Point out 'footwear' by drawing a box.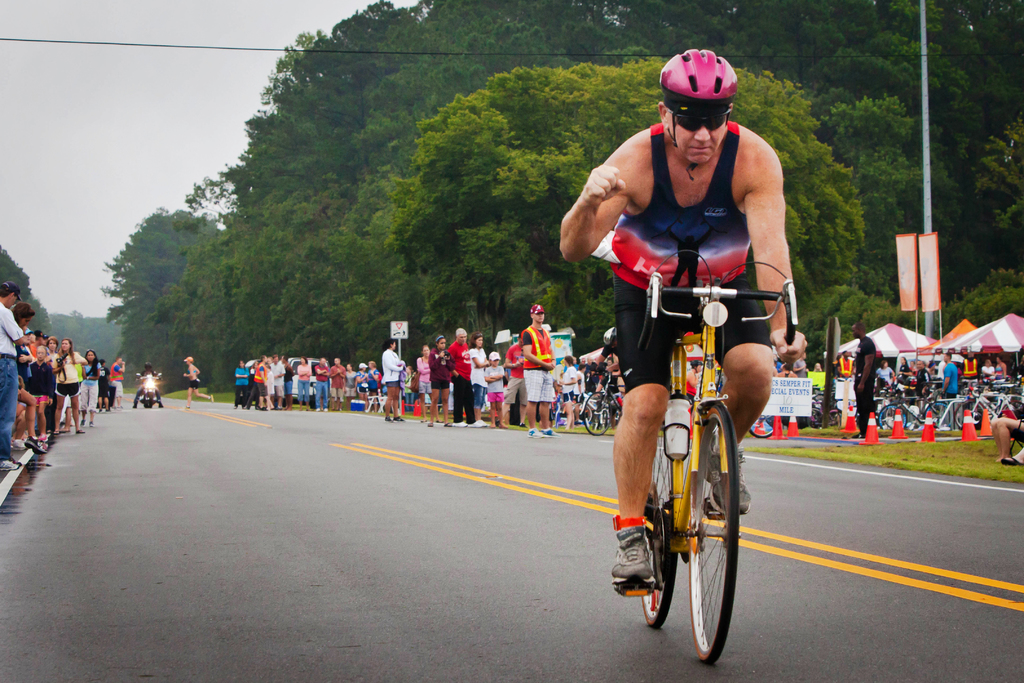
BBox(396, 415, 403, 422).
